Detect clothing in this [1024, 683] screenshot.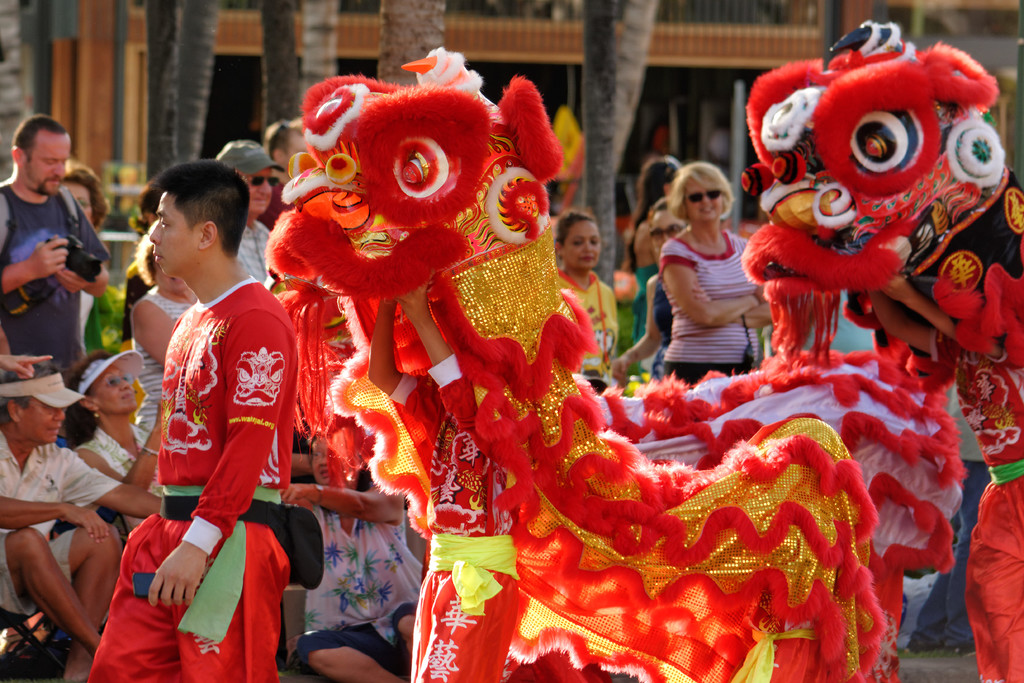
Detection: [left=98, top=158, right=307, bottom=682].
